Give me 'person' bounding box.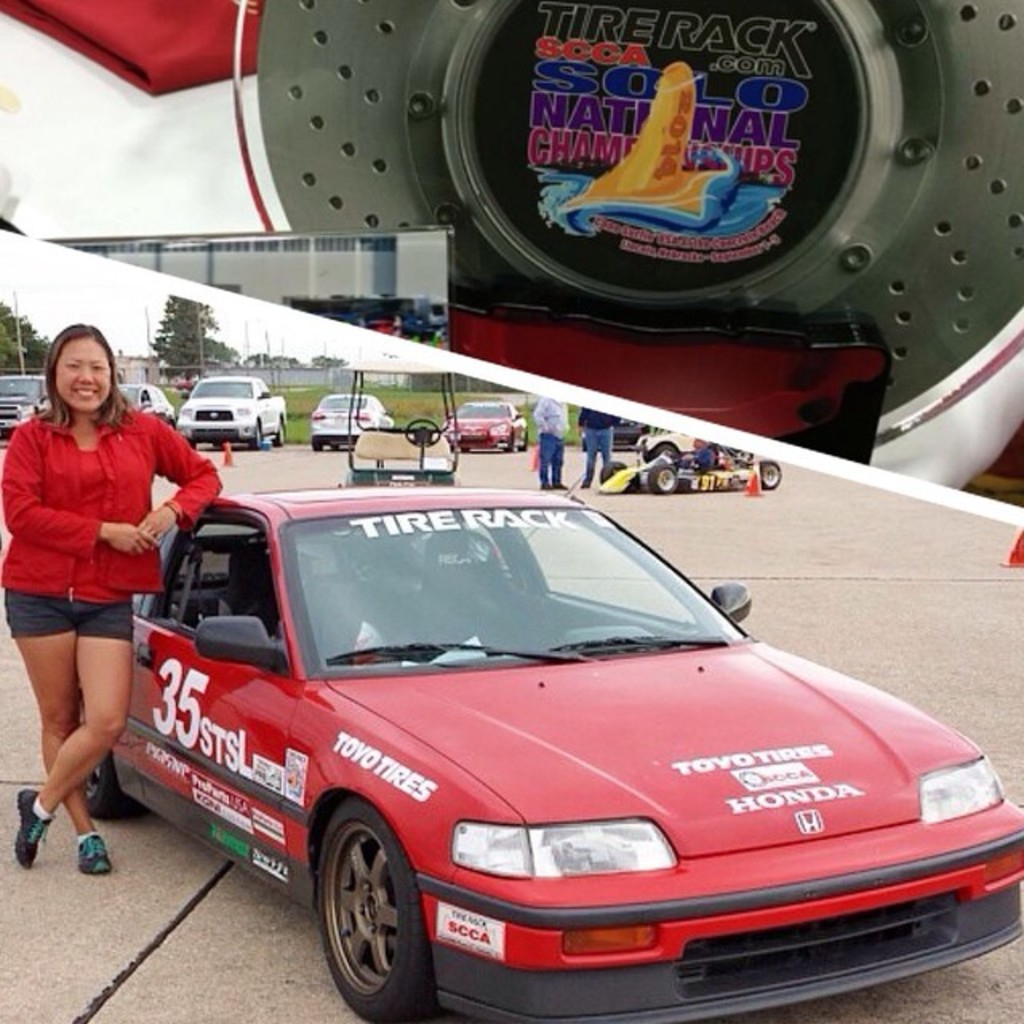
581:405:613:488.
